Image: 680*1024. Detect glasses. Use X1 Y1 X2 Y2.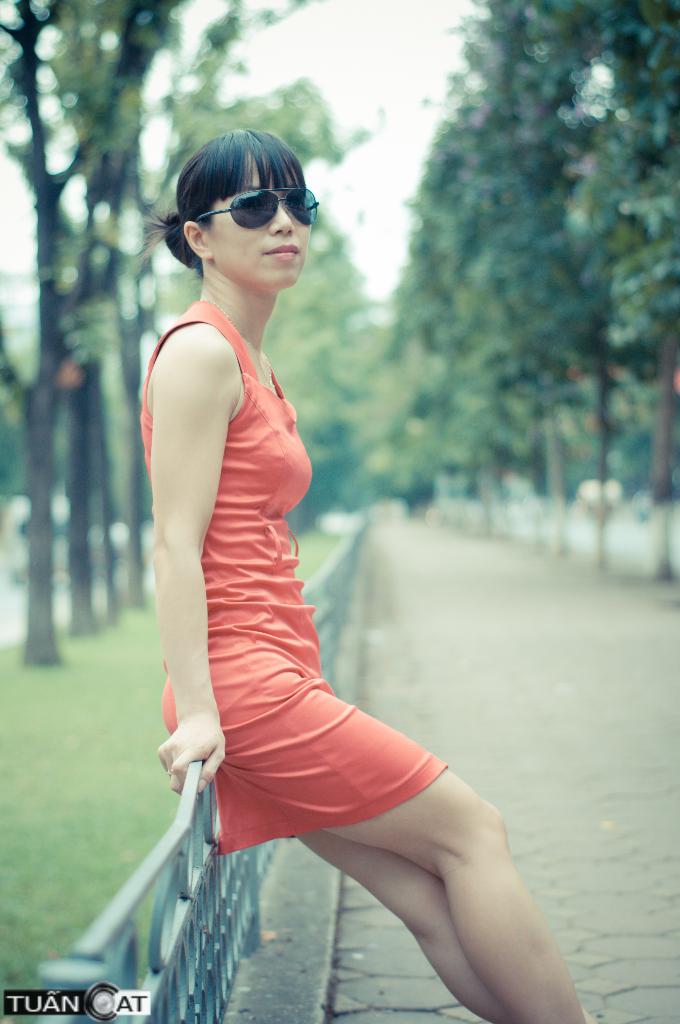
194 186 331 235.
